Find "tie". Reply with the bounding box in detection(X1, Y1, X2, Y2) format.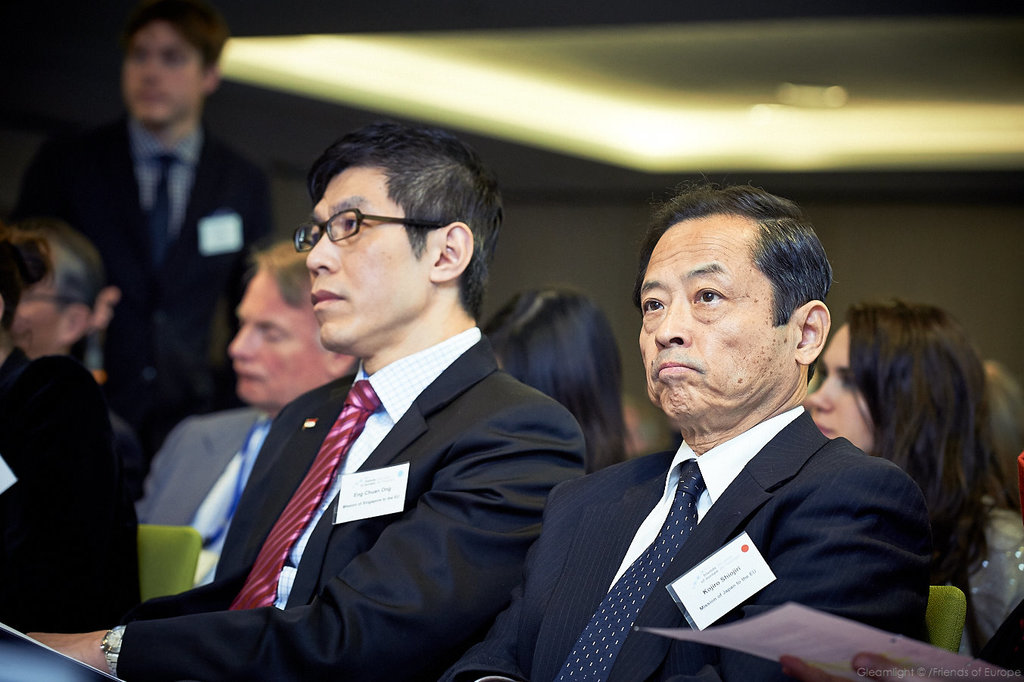
detection(223, 380, 379, 611).
